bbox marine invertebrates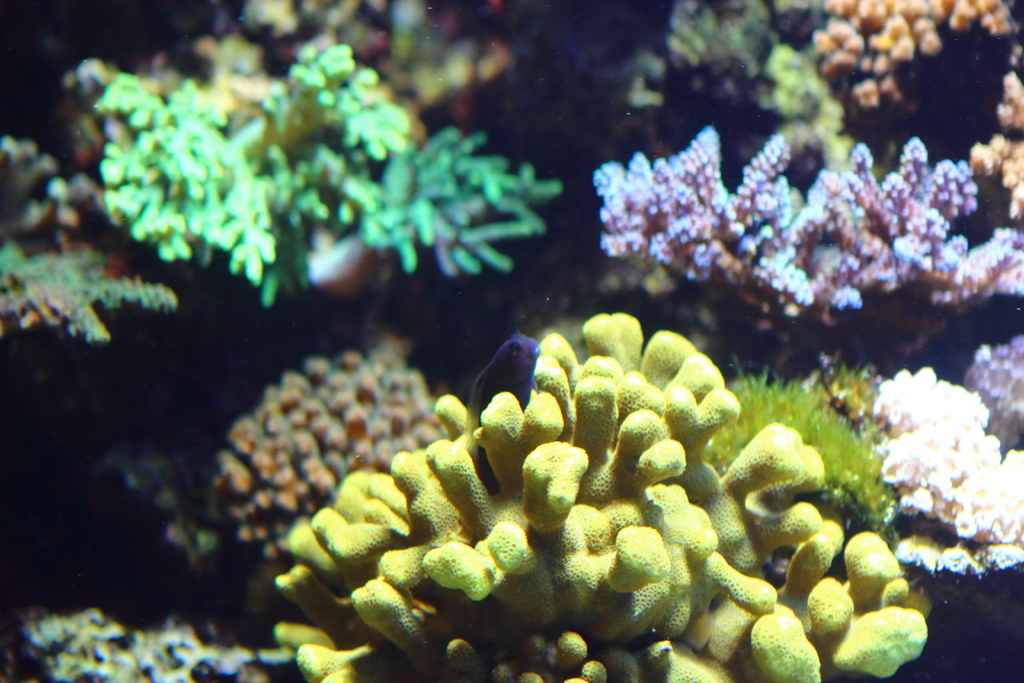
<box>594,128,1023,374</box>
